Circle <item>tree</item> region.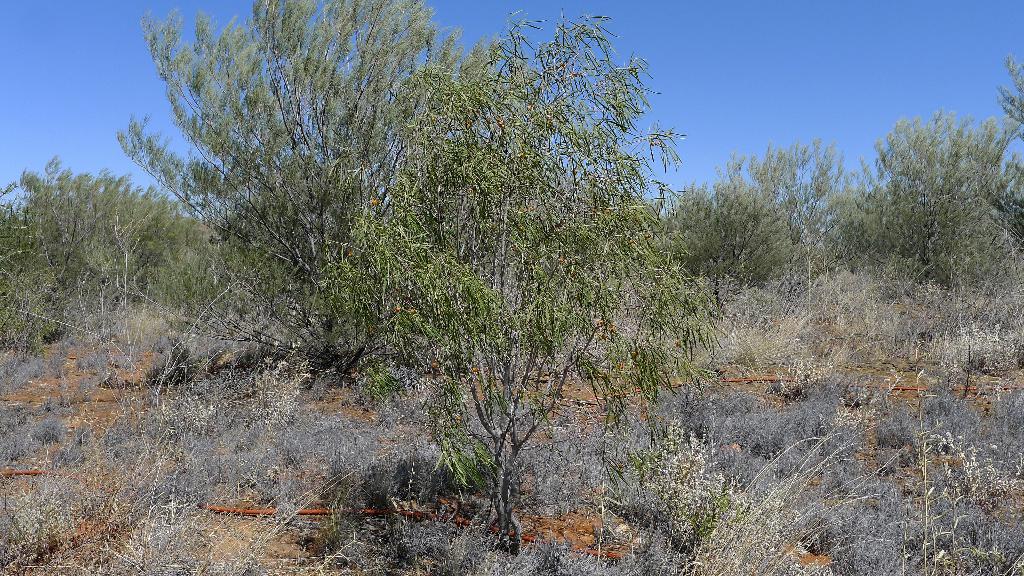
Region: bbox(996, 56, 1023, 255).
